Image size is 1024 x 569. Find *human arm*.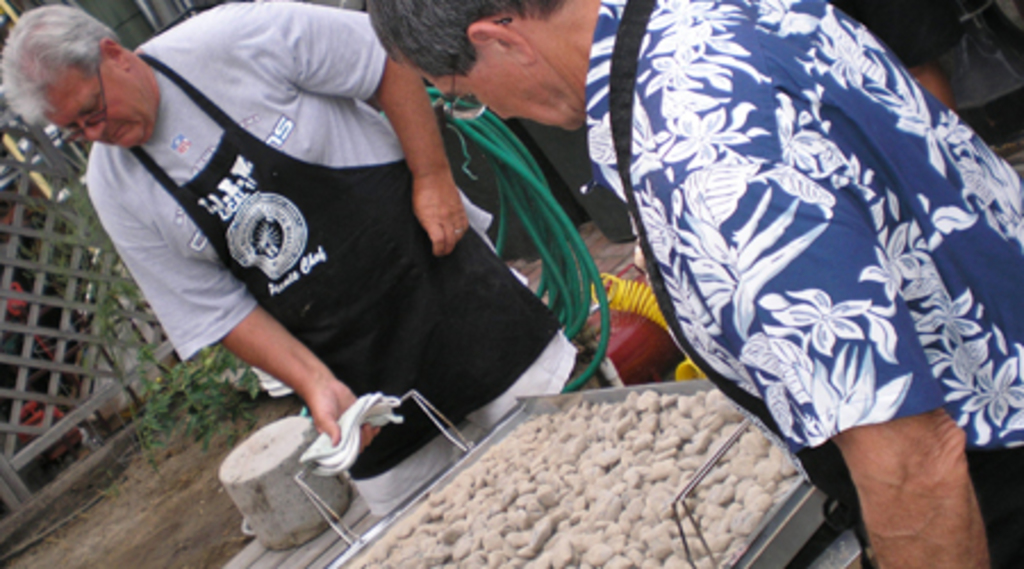
locate(93, 148, 385, 446).
